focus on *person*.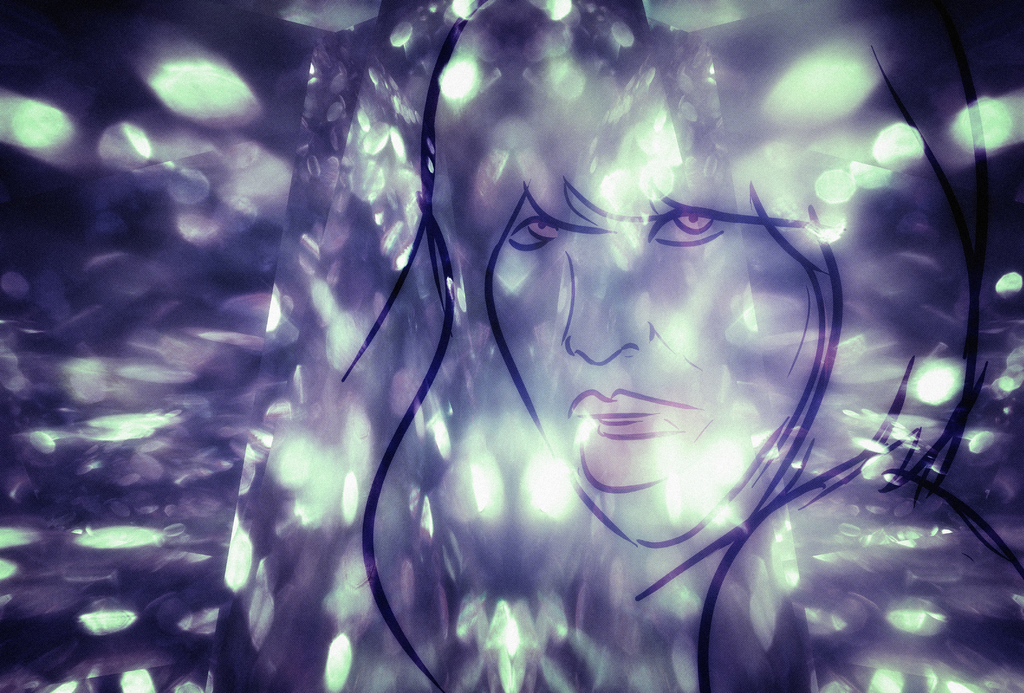
Focused at select_region(335, 0, 1017, 692).
